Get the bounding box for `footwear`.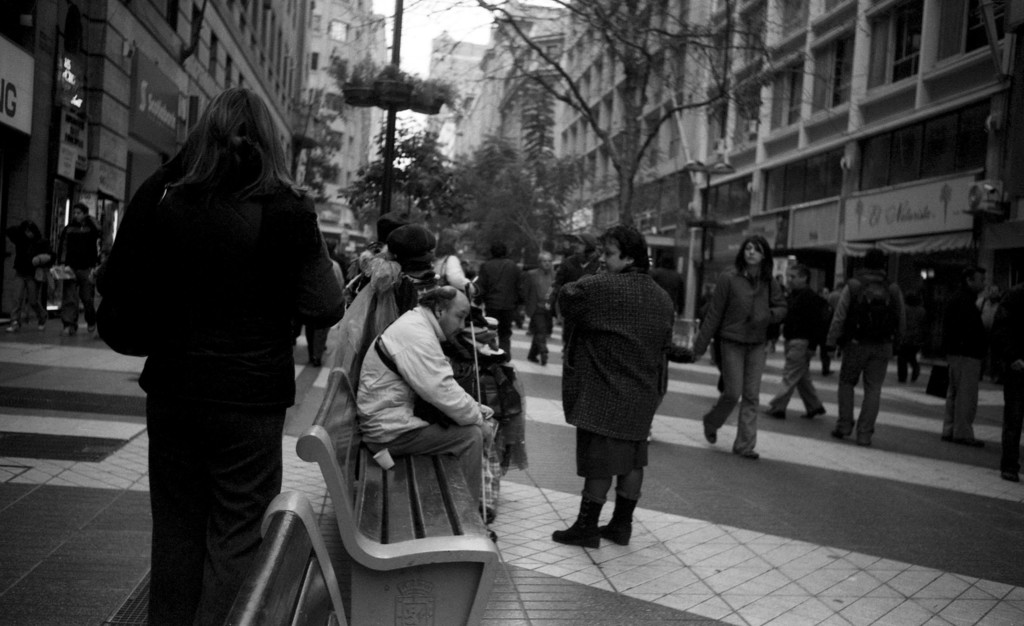
left=799, top=409, right=826, bottom=415.
